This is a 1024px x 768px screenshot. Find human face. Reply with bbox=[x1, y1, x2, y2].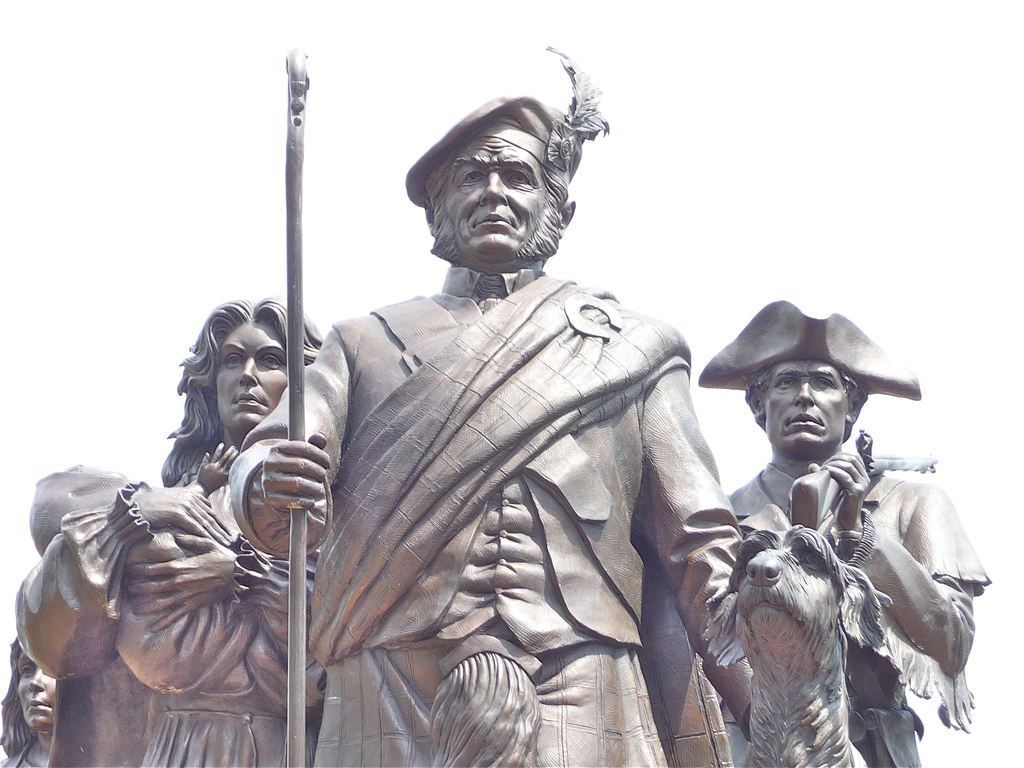
bbox=[216, 320, 290, 442].
